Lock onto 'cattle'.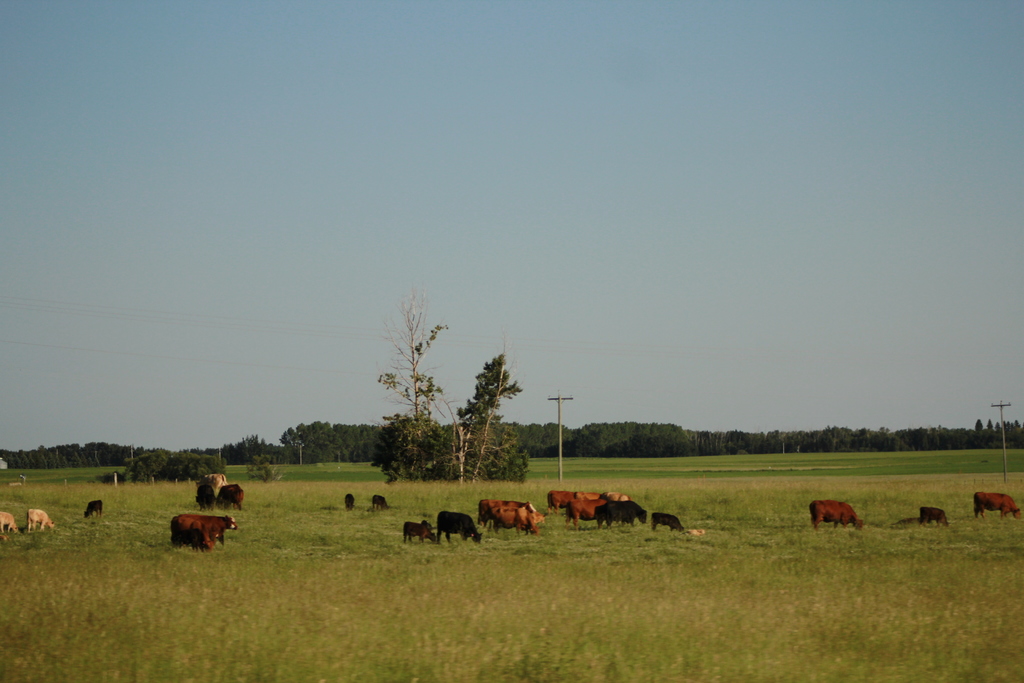
Locked: (left=808, top=500, right=862, bottom=528).
